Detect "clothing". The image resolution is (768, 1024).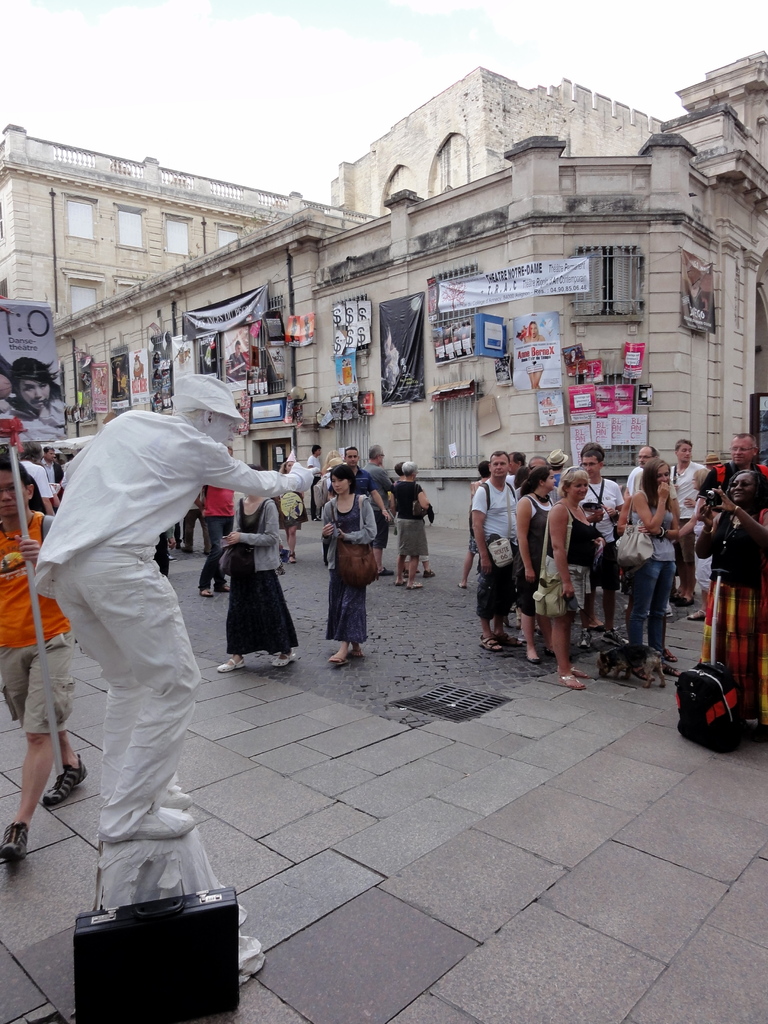
x1=356 y1=461 x2=378 y2=496.
